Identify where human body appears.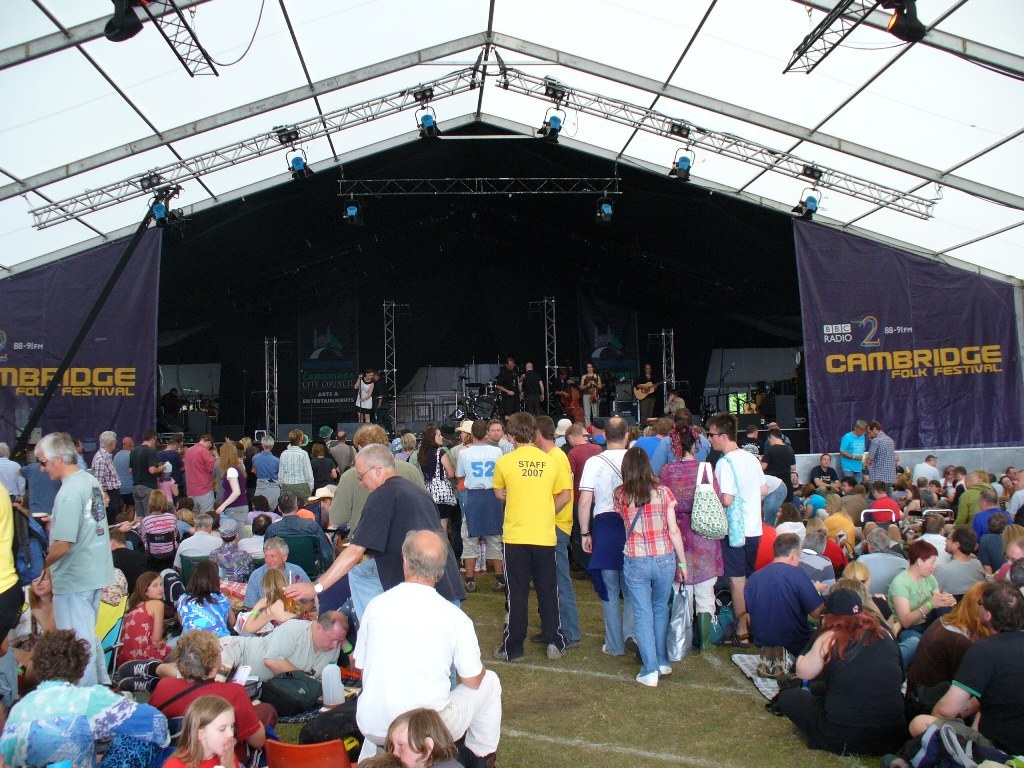
Appears at 652, 419, 711, 660.
